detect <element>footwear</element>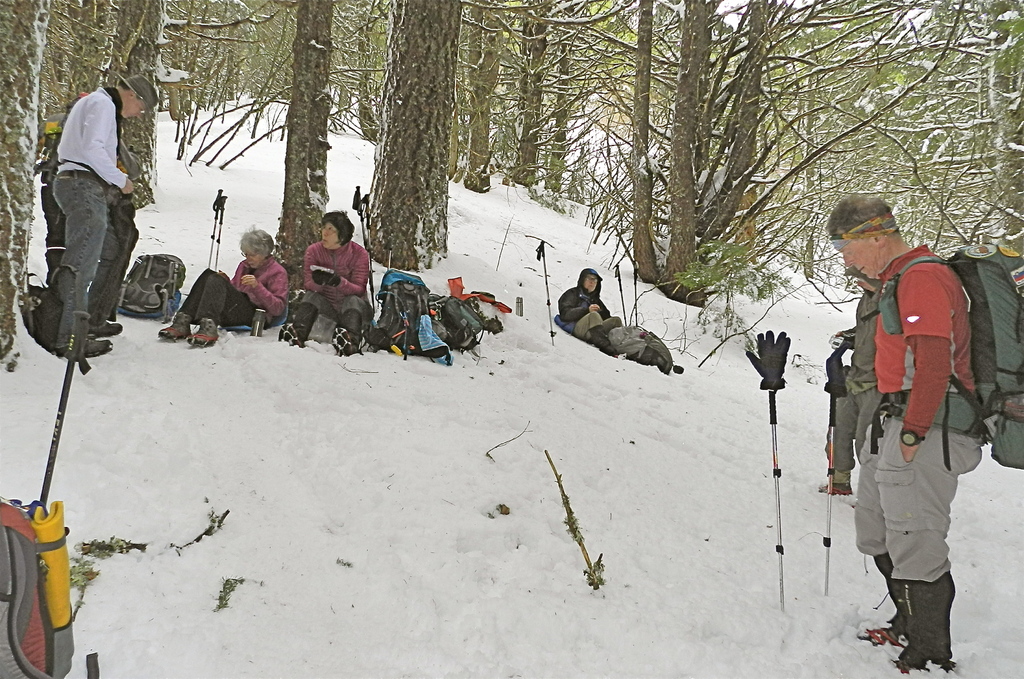
<region>337, 334, 360, 359</region>
